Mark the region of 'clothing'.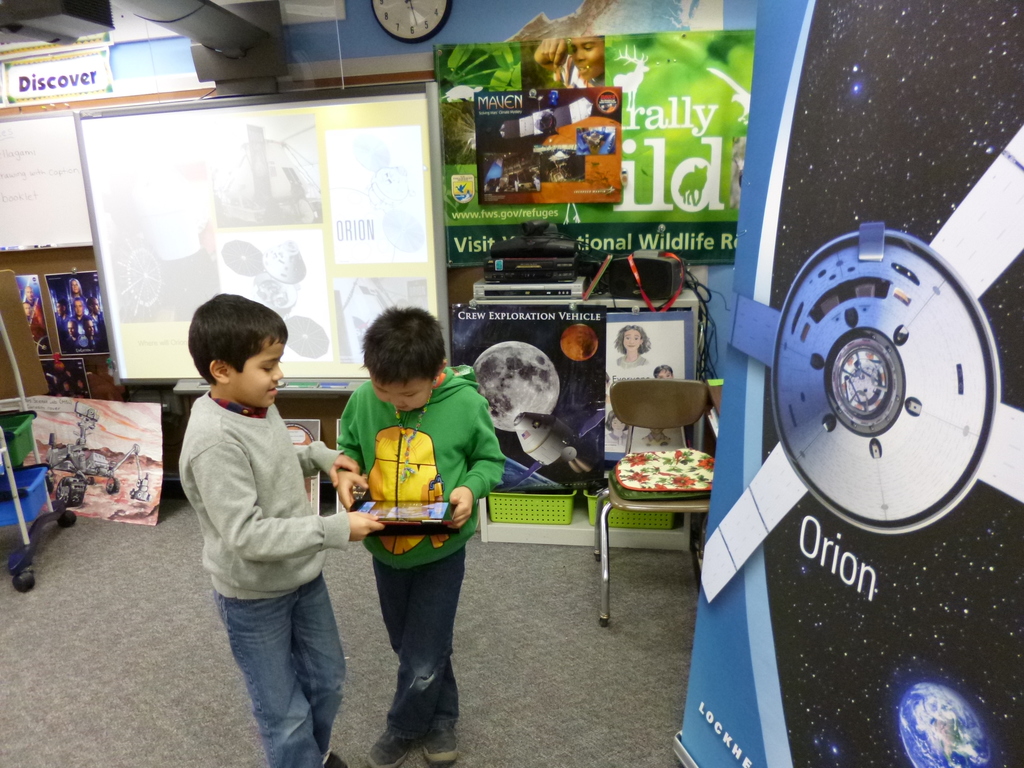
Region: bbox=[376, 538, 461, 743].
